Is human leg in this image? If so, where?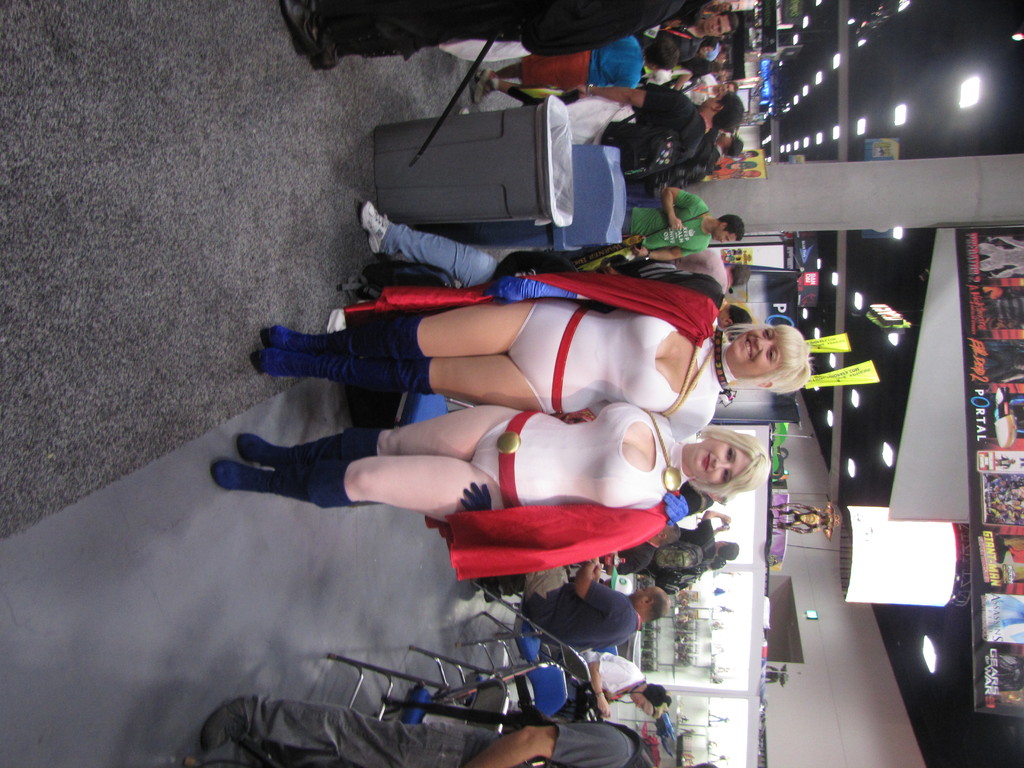
Yes, at bbox(529, 564, 566, 593).
